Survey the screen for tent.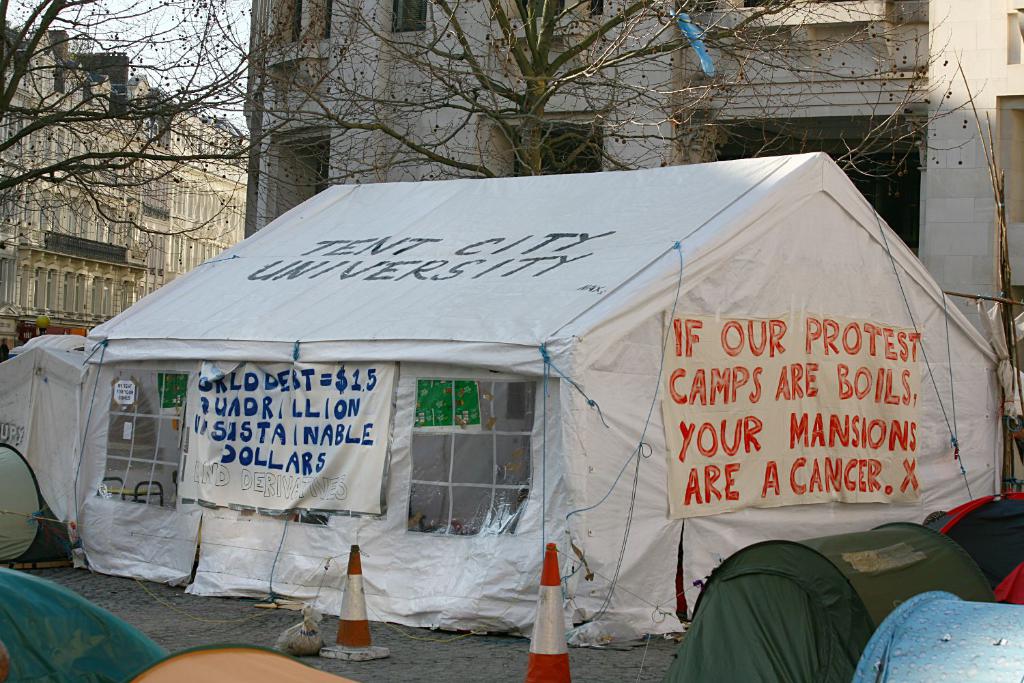
Survey found: [0,322,85,548].
